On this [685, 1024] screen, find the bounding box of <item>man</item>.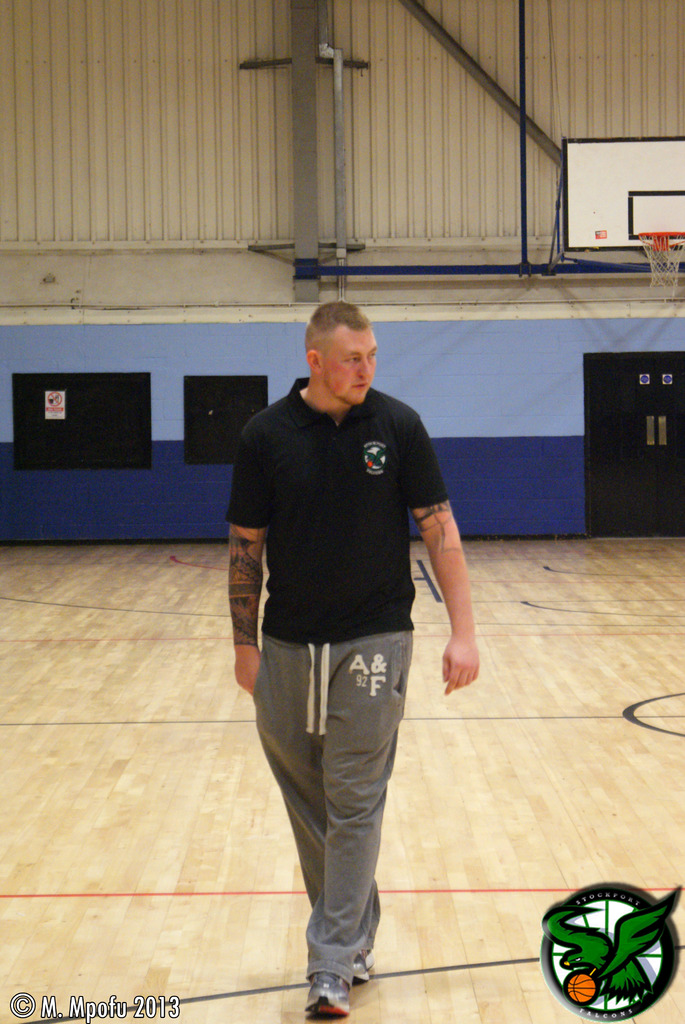
Bounding box: bbox=[221, 291, 482, 1023].
